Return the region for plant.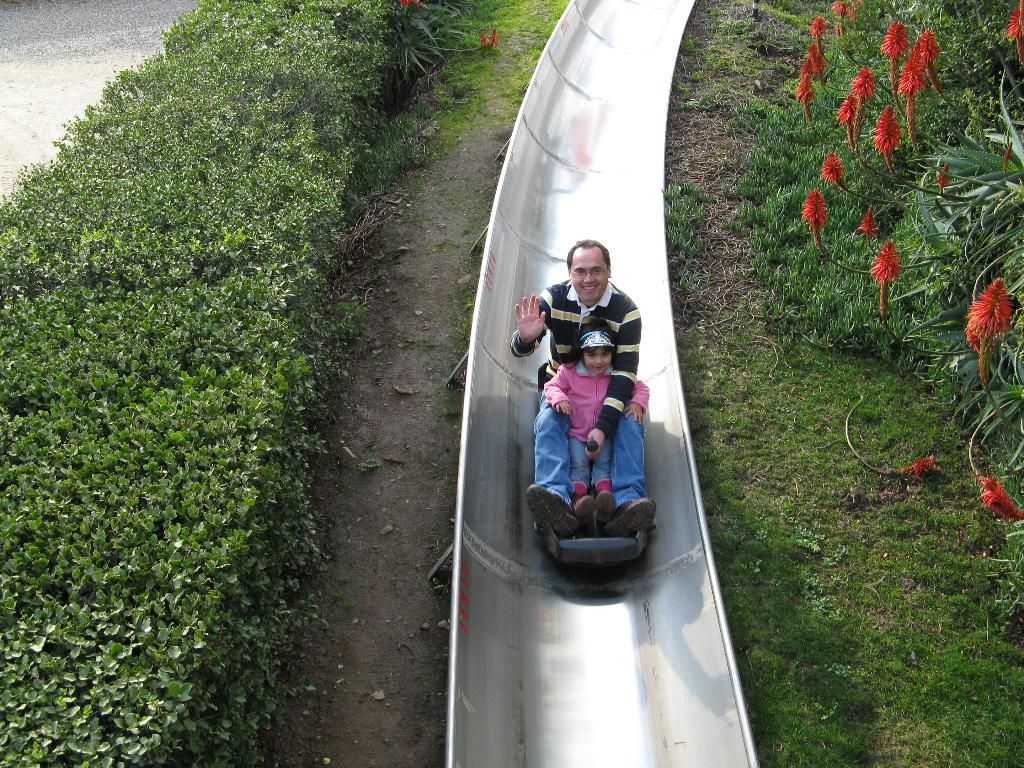
locate(3, 6, 545, 767).
